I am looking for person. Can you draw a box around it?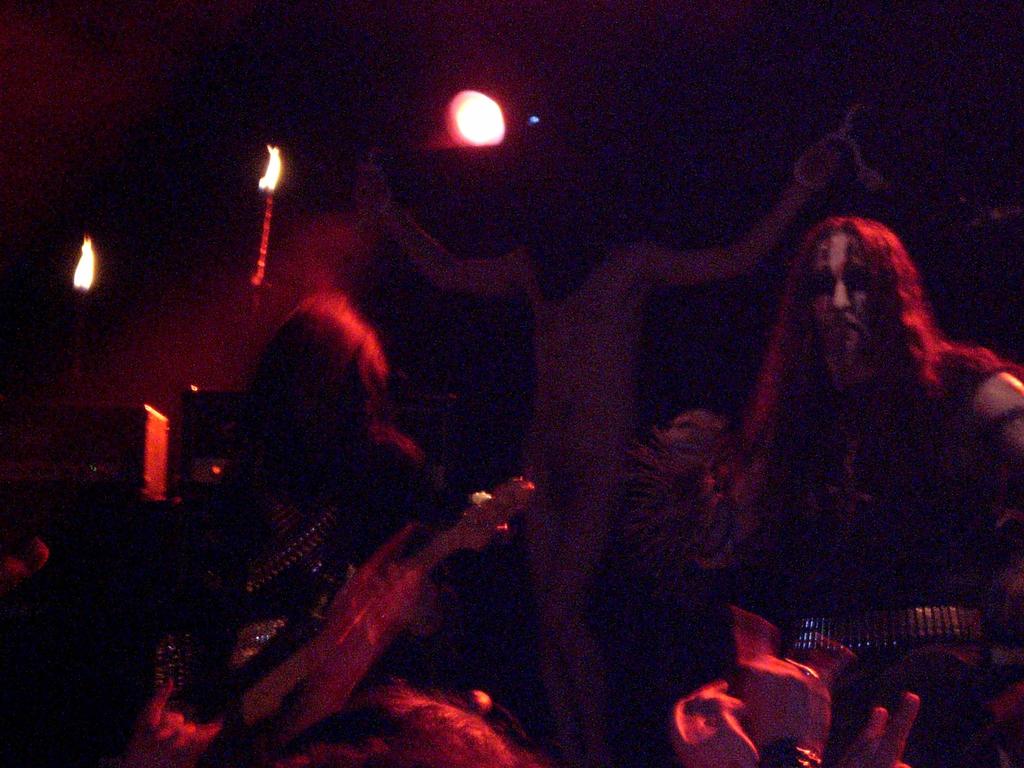
Sure, the bounding box is left=642, top=215, right=1023, bottom=767.
